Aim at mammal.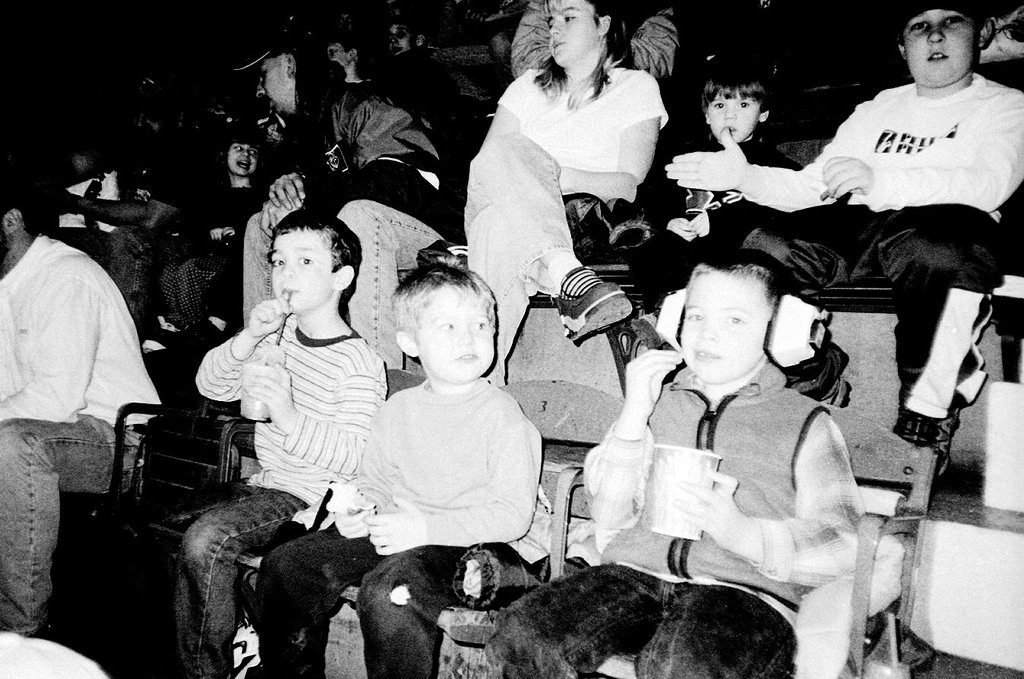
Aimed at bbox=(377, 8, 485, 140).
